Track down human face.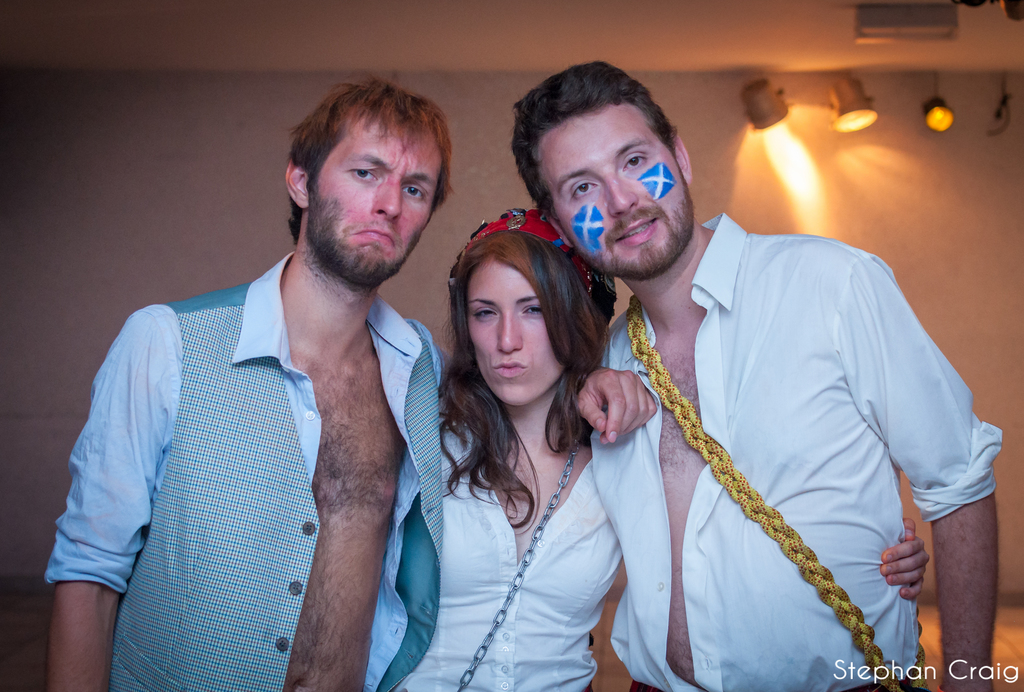
Tracked to 463 257 573 405.
